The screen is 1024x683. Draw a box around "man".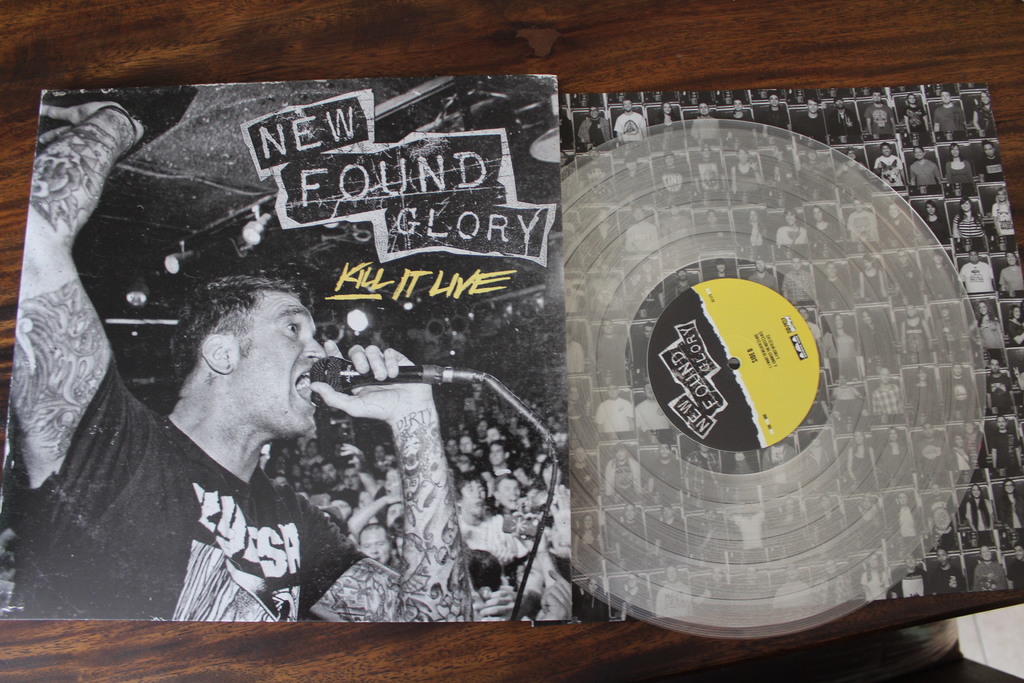
(776,210,810,261).
